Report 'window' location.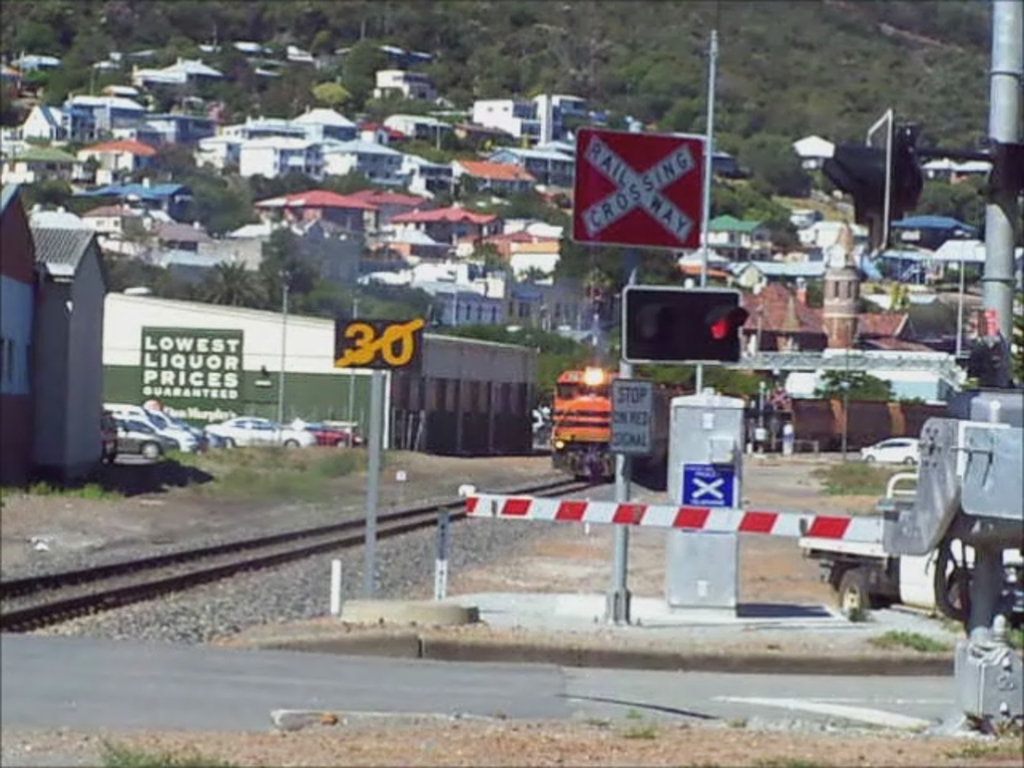
Report: bbox=[0, 333, 14, 384].
